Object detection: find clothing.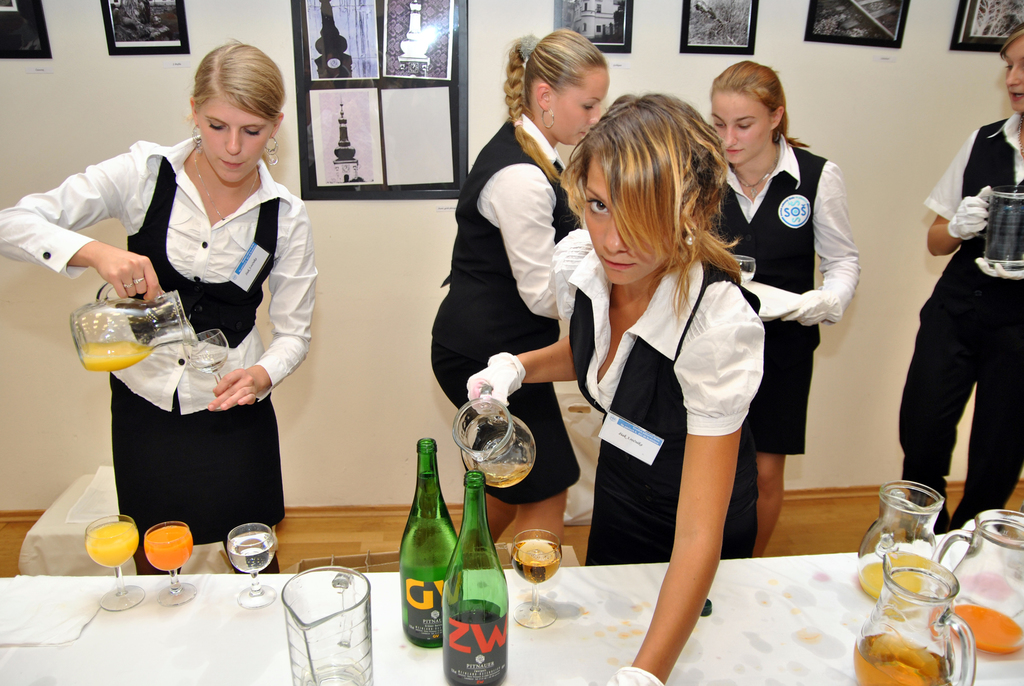
l=898, t=108, r=1023, b=531.
